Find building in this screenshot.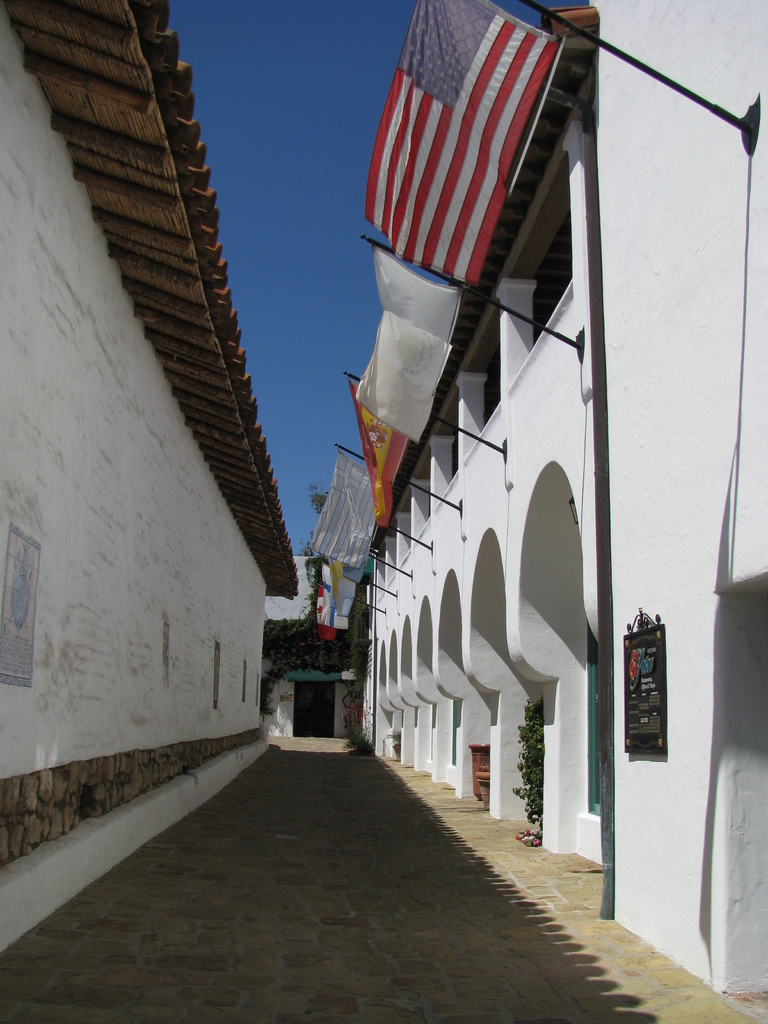
The bounding box for building is [x1=310, y1=0, x2=767, y2=998].
